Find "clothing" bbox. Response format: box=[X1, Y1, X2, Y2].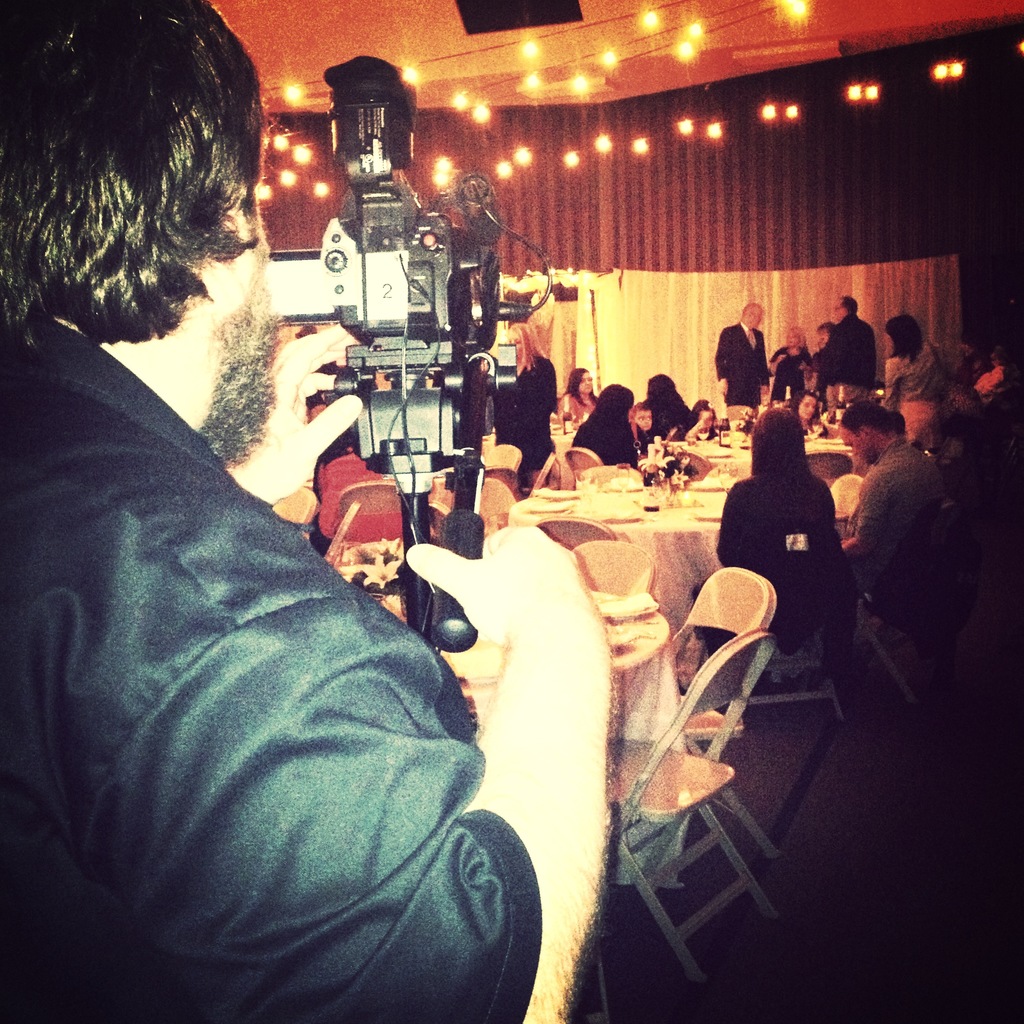
box=[498, 358, 559, 470].
